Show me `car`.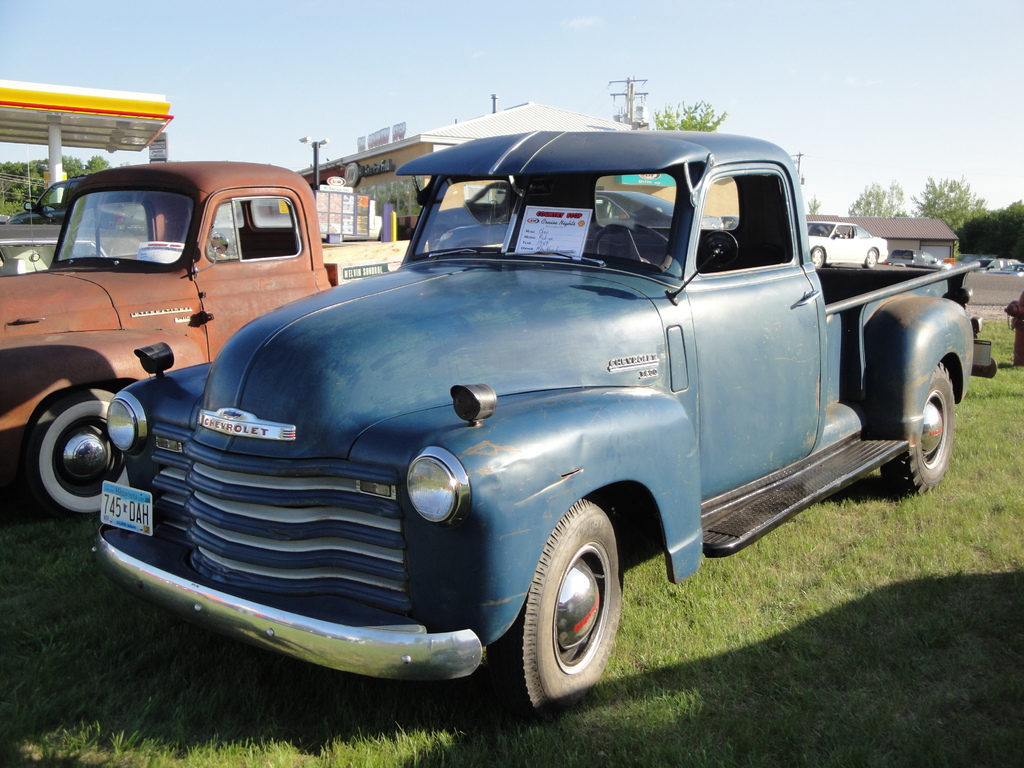
`car` is here: bbox=[77, 126, 1000, 765].
